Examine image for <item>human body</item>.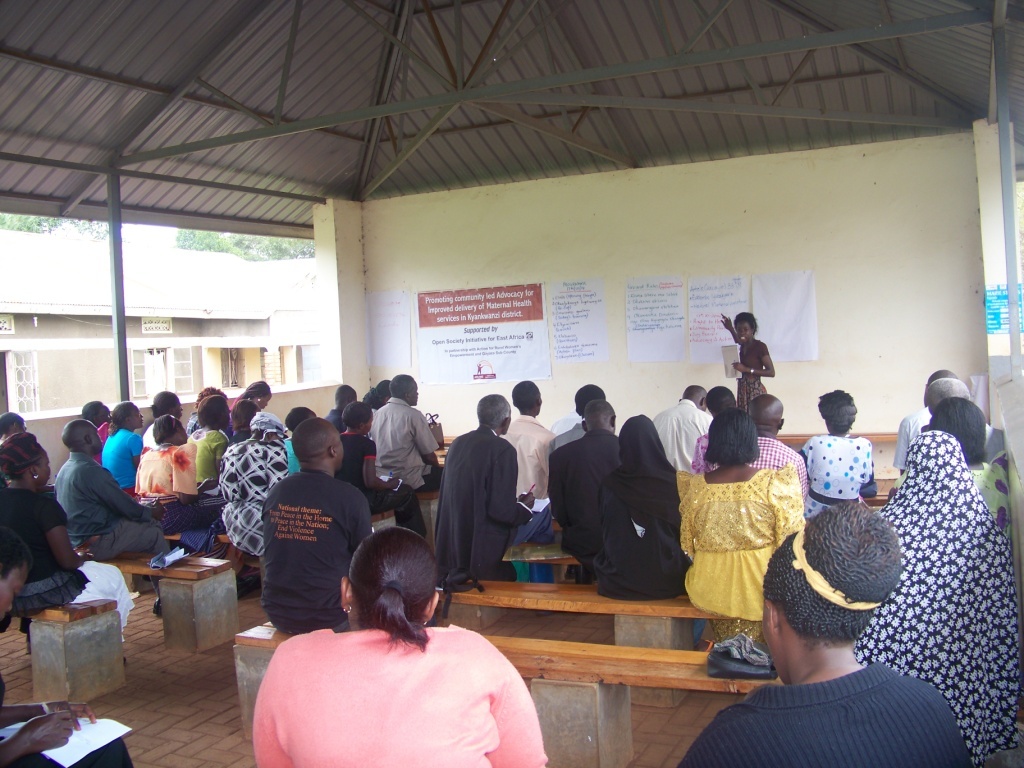
Examination result: 547:381:610:450.
